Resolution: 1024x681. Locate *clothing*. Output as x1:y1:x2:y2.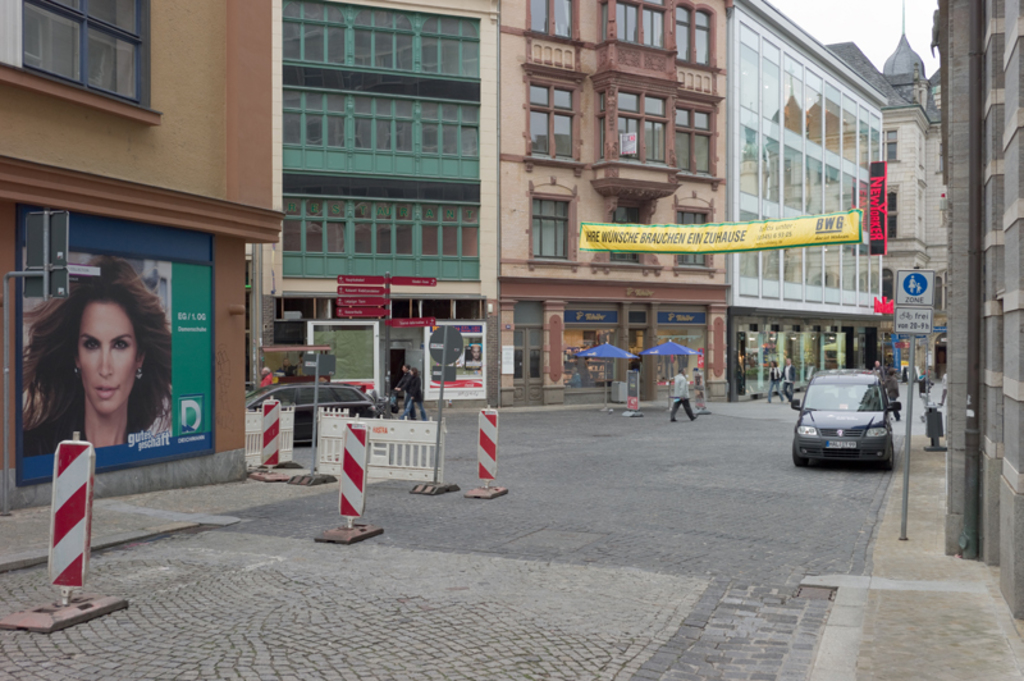
667:373:698:420.
